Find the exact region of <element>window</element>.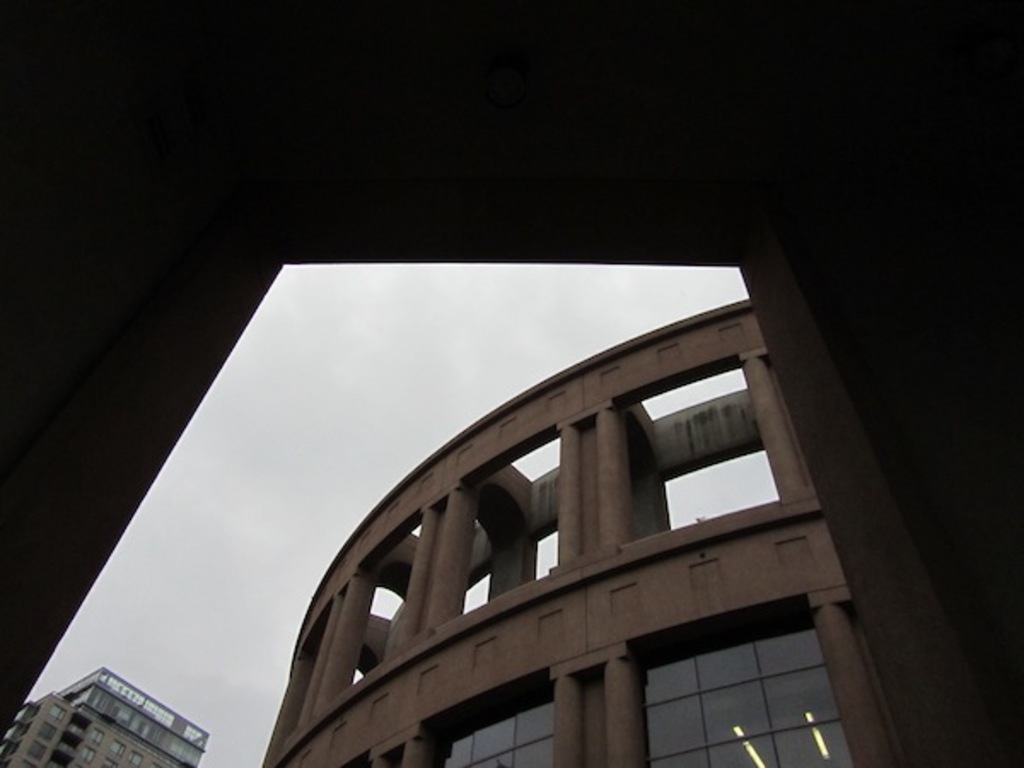
Exact region: left=90, top=729, right=109, bottom=748.
